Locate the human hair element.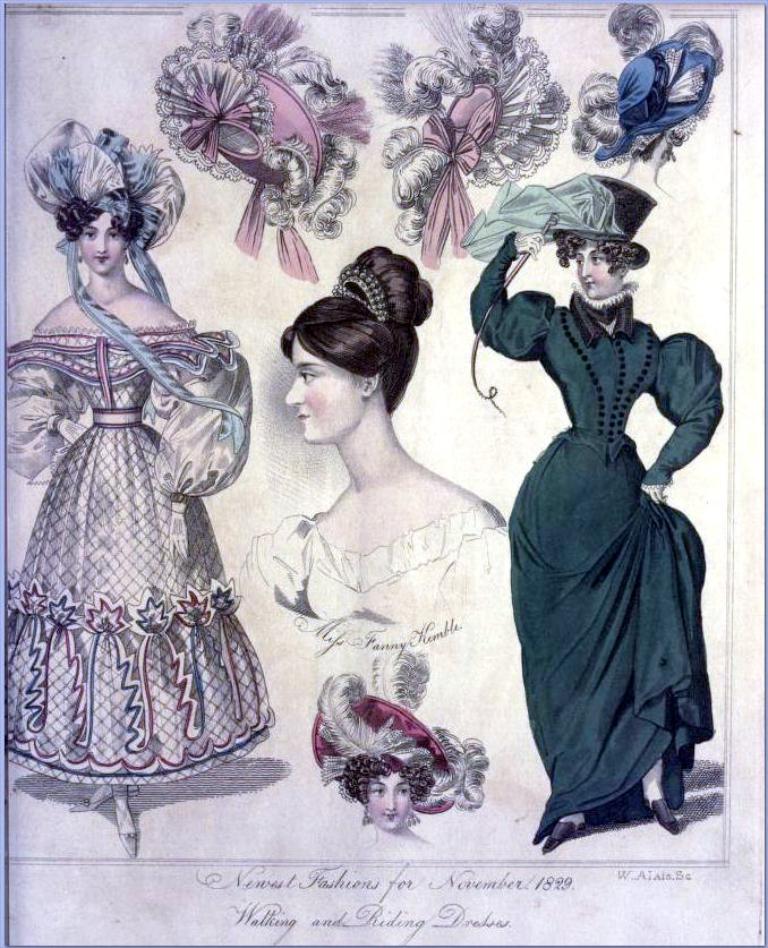
Element bbox: (left=611, top=0, right=663, bottom=60).
